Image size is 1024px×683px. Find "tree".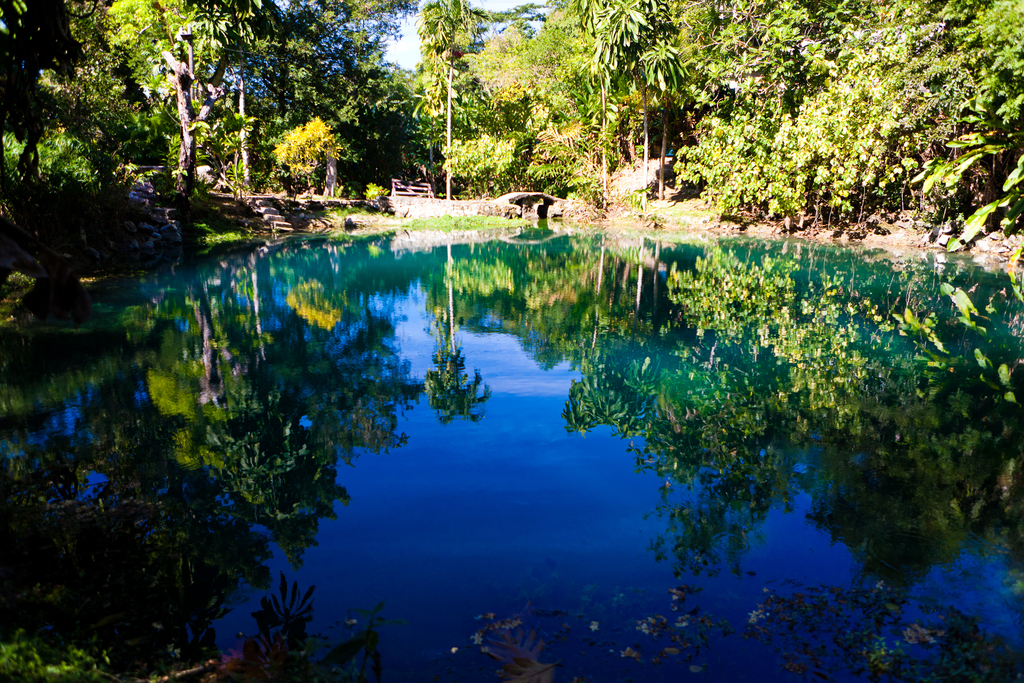
(415, 0, 492, 197).
